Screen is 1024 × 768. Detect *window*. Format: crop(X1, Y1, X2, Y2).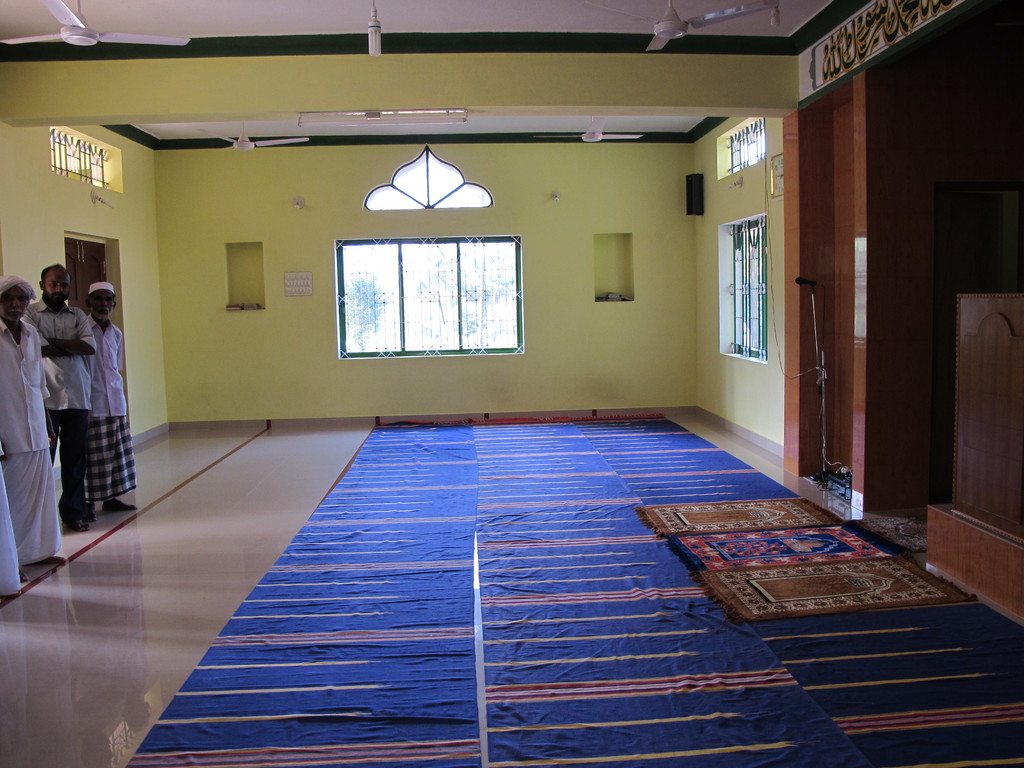
crop(724, 216, 768, 364).
